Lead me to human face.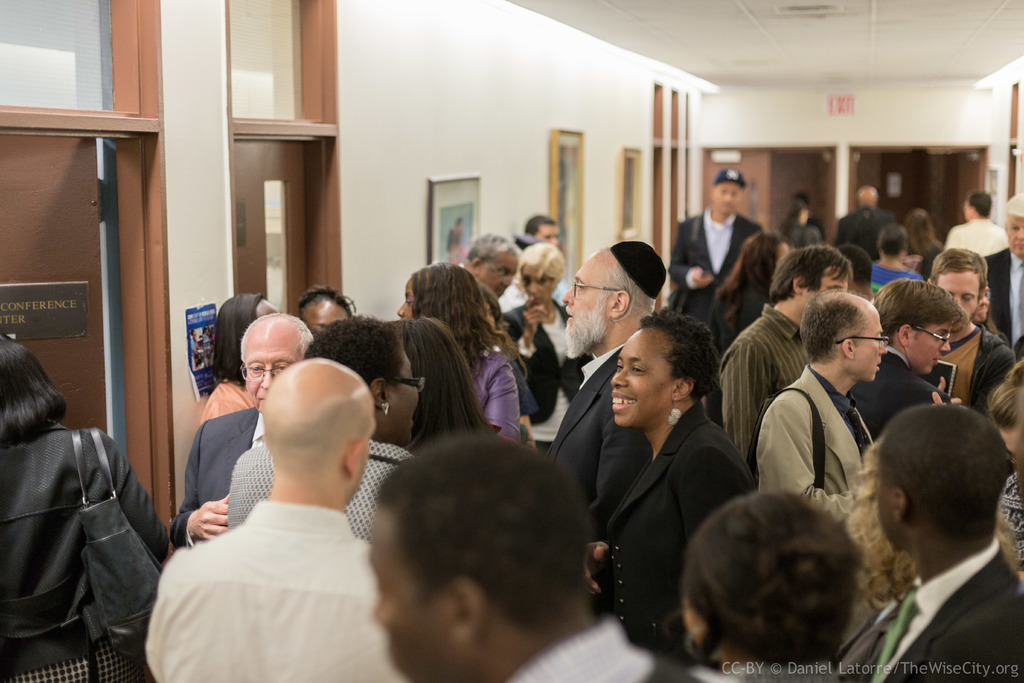
Lead to crop(399, 283, 416, 320).
